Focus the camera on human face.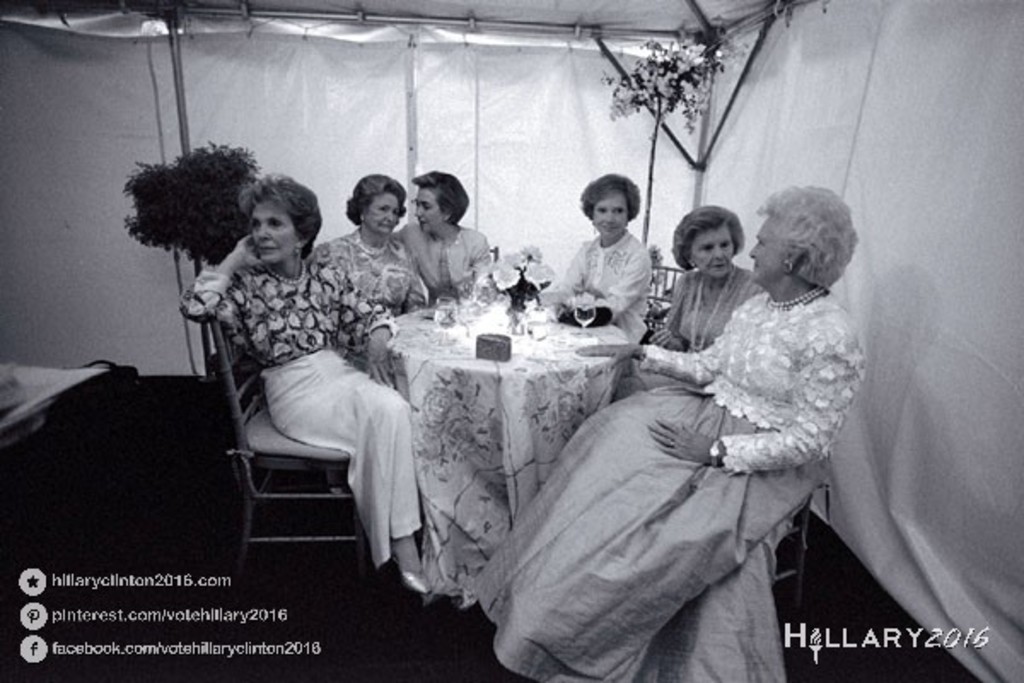
Focus region: x1=744 y1=215 x2=780 y2=278.
